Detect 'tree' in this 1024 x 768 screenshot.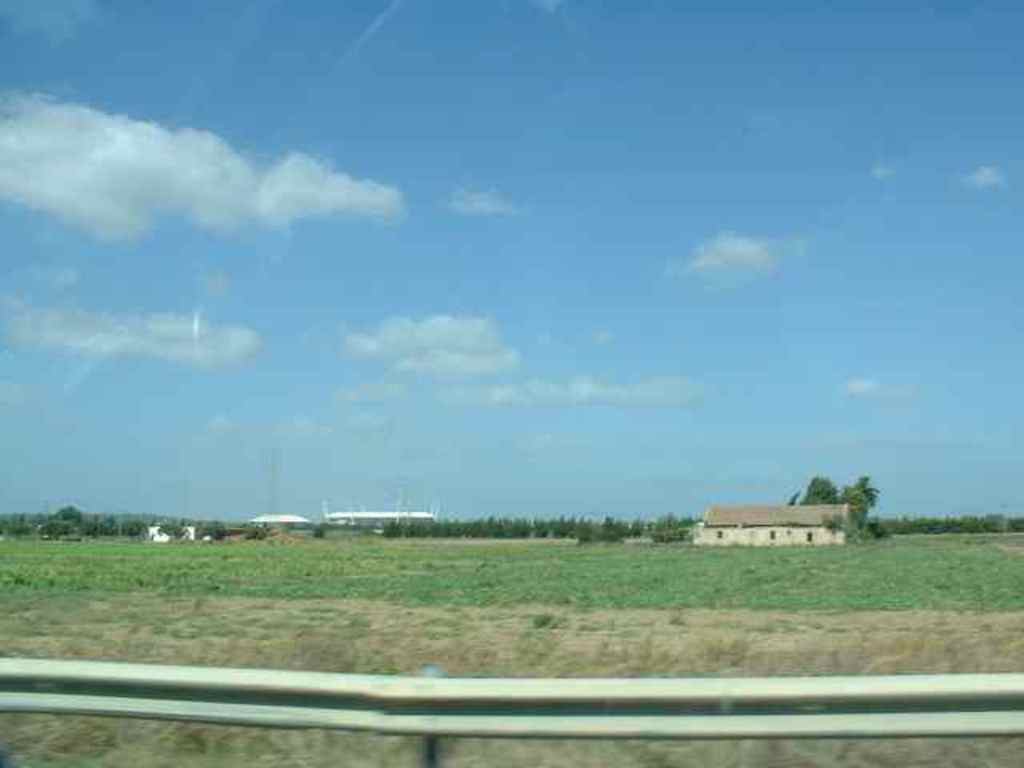
Detection: box(790, 477, 883, 526).
